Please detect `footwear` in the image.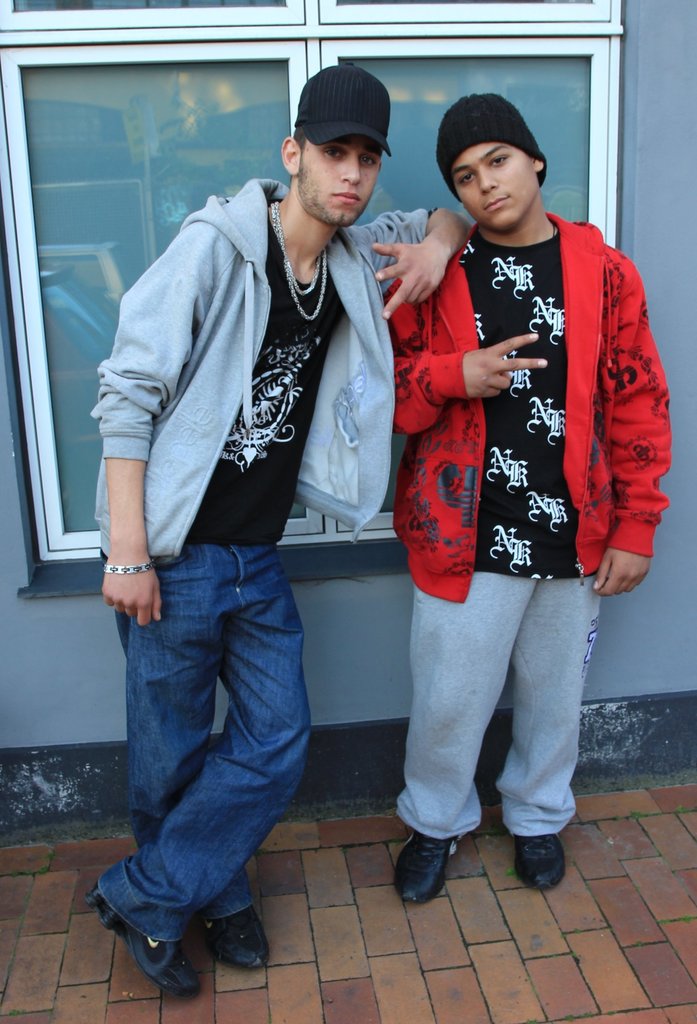
BBox(390, 827, 470, 904).
